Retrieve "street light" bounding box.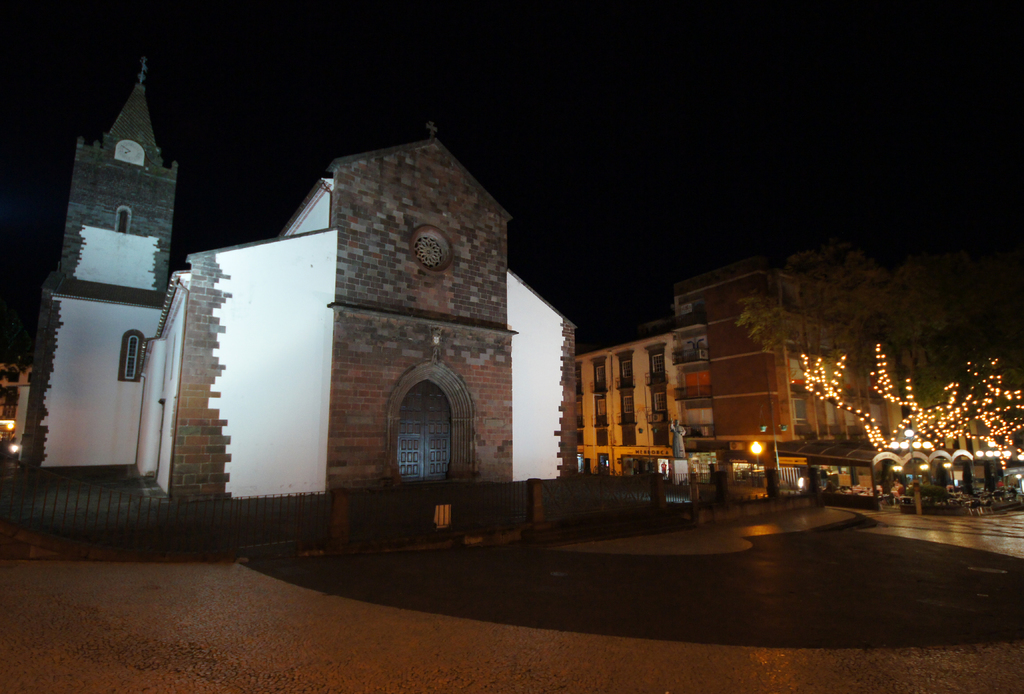
Bounding box: x1=747 y1=442 x2=765 y2=455.
